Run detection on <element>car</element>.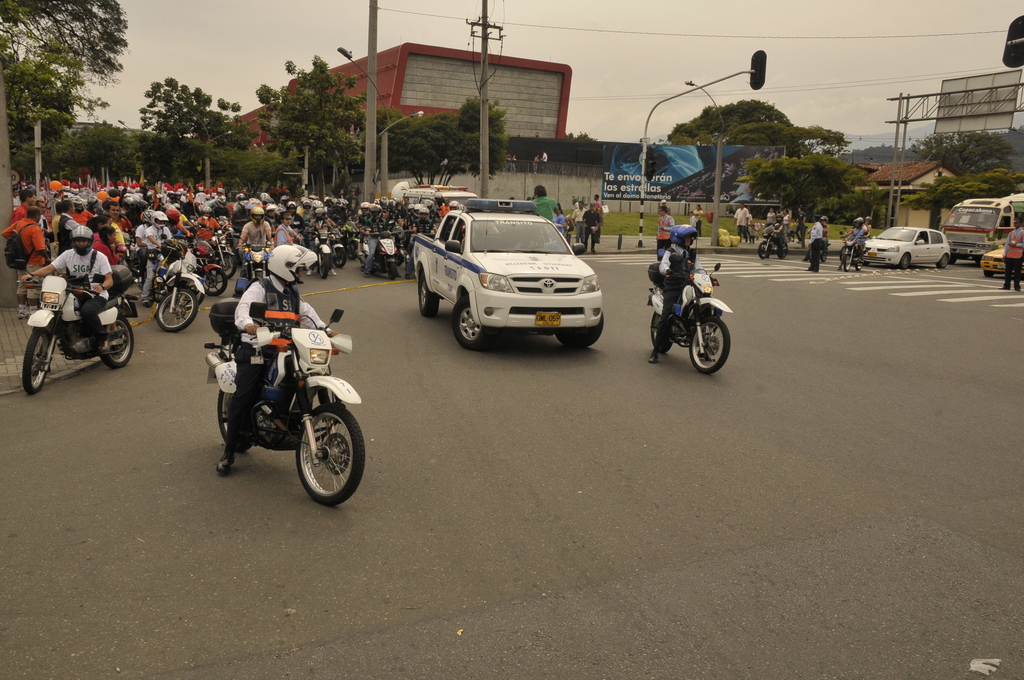
Result: l=861, t=226, r=952, b=268.
